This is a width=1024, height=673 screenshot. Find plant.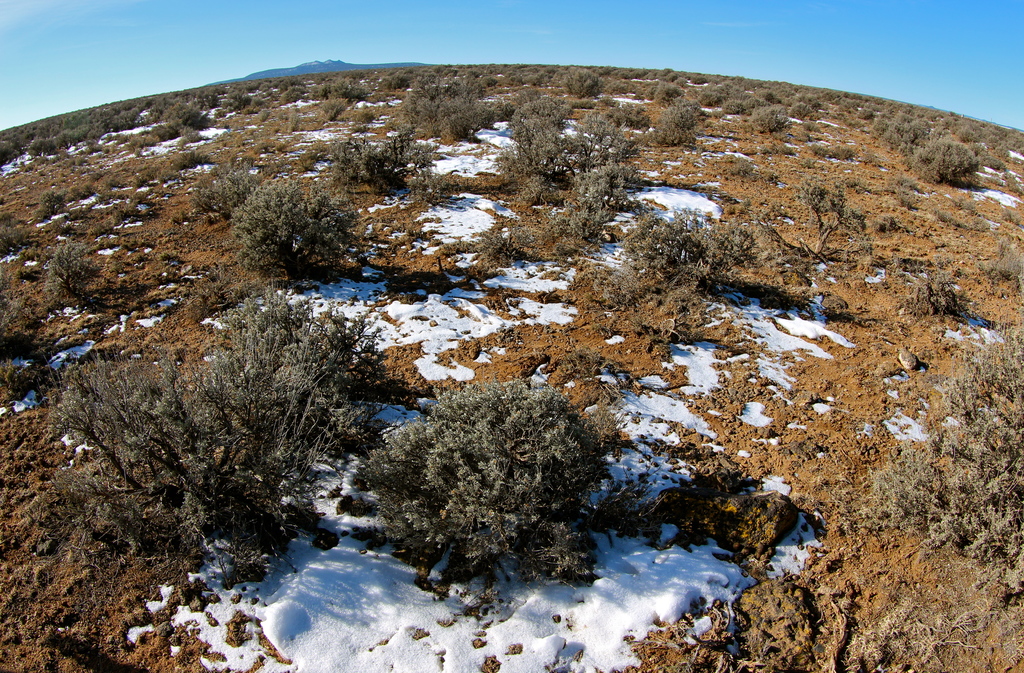
Bounding box: 508/101/564/127.
